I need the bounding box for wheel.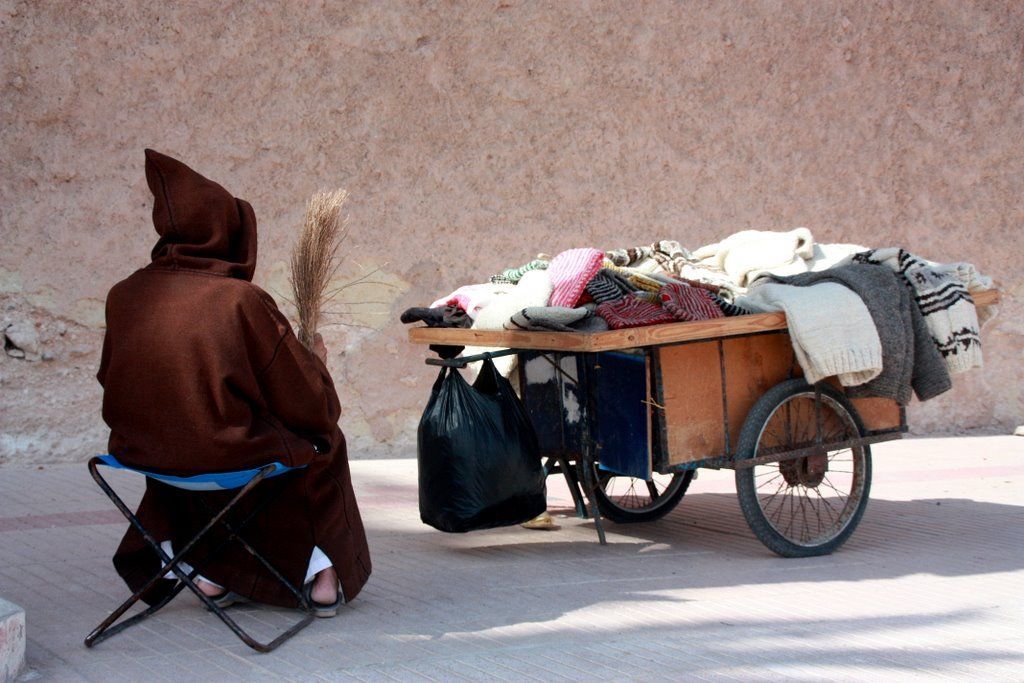
Here it is: [left=581, top=437, right=693, bottom=525].
